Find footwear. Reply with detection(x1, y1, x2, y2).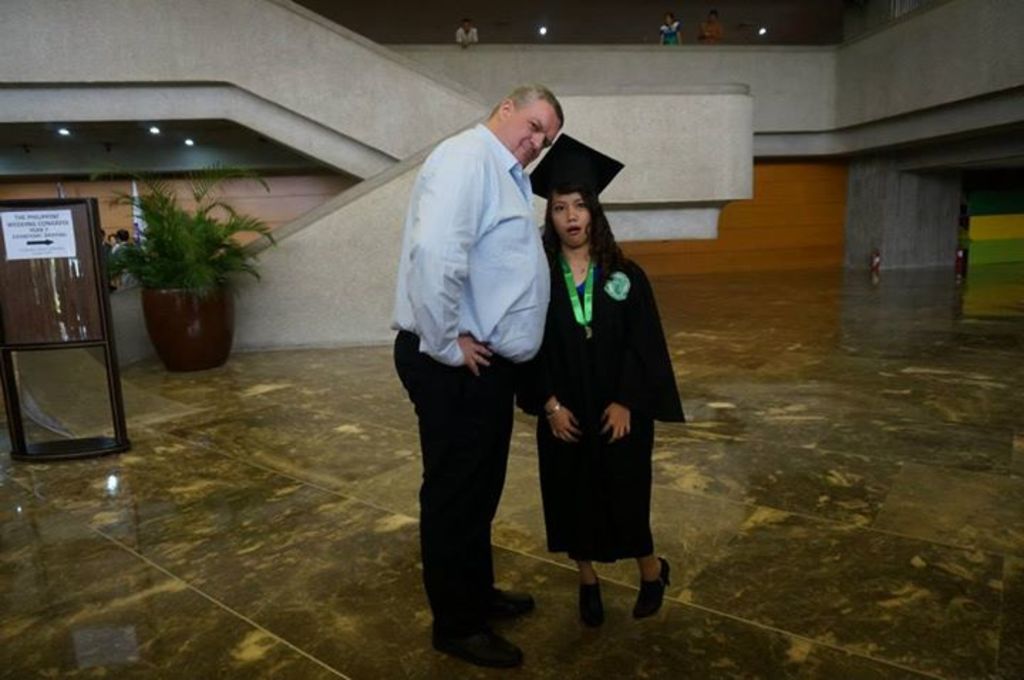
detection(430, 613, 522, 666).
